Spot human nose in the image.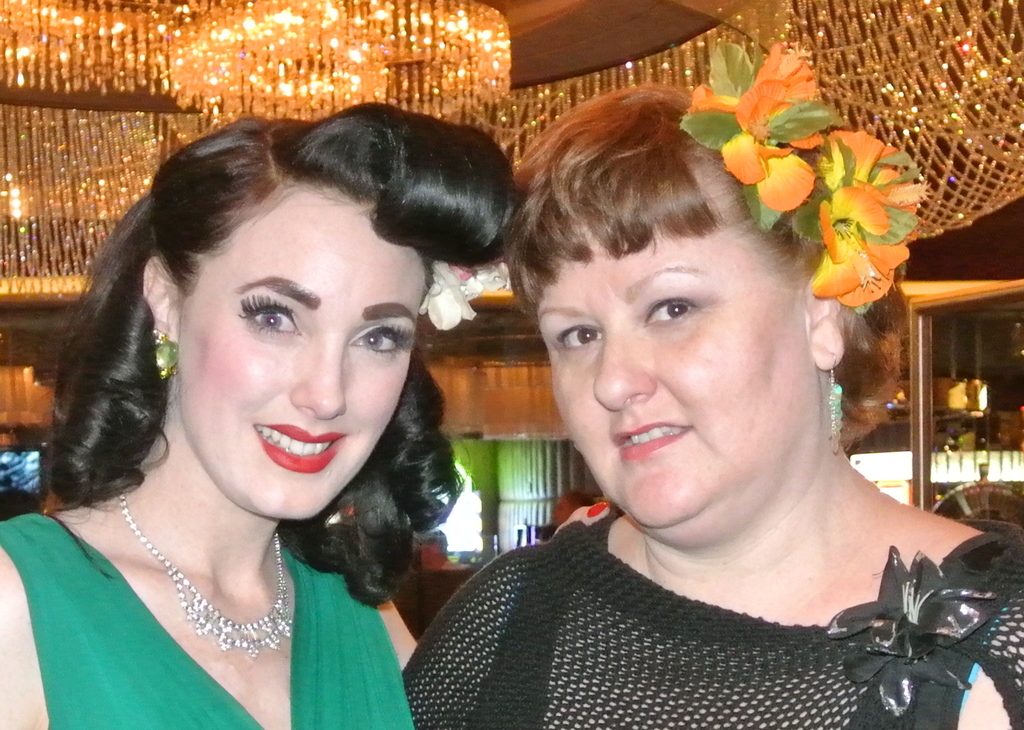
human nose found at bbox=[289, 335, 346, 422].
